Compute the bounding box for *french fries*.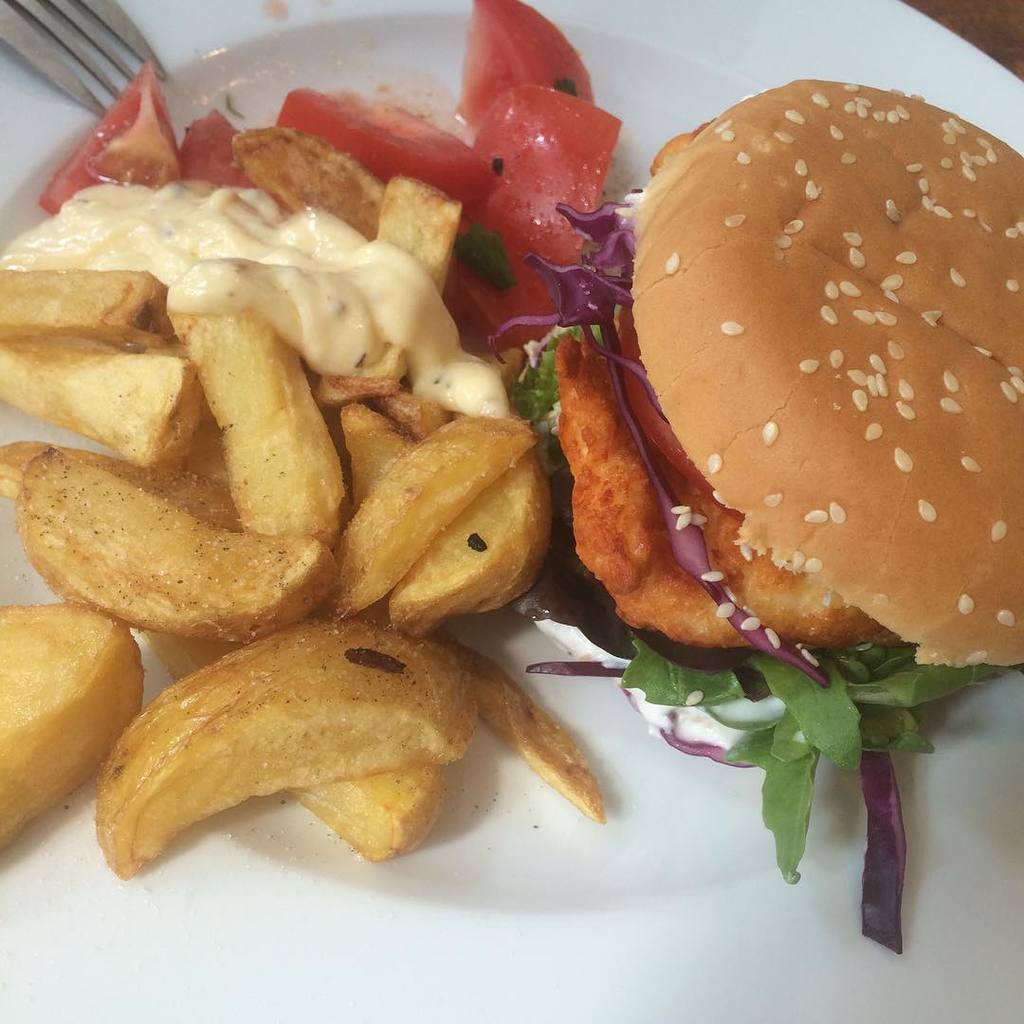
pyautogui.locateOnScreen(0, 597, 134, 896).
